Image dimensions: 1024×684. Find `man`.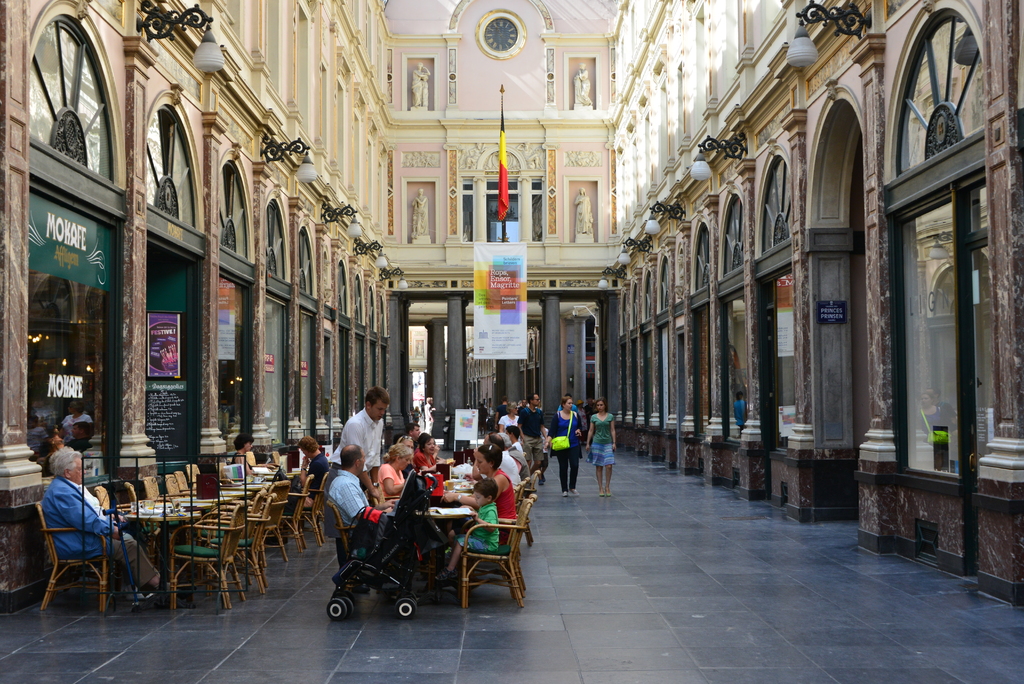
(504,423,521,441).
